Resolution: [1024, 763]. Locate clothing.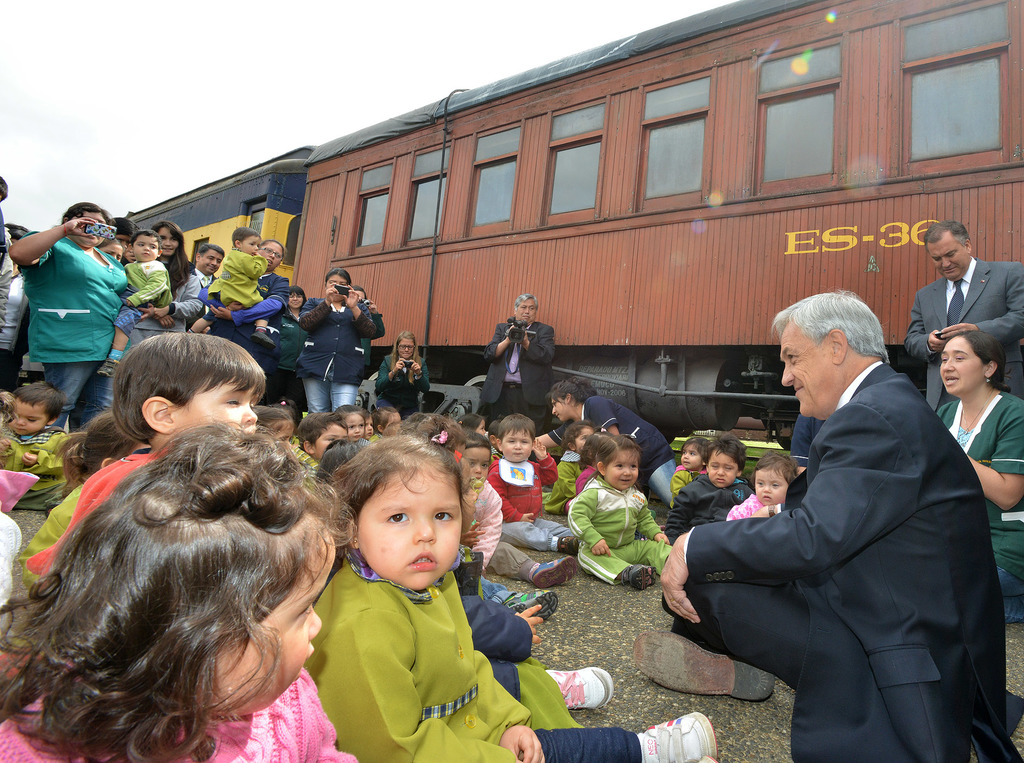
(x1=0, y1=433, x2=80, y2=510).
